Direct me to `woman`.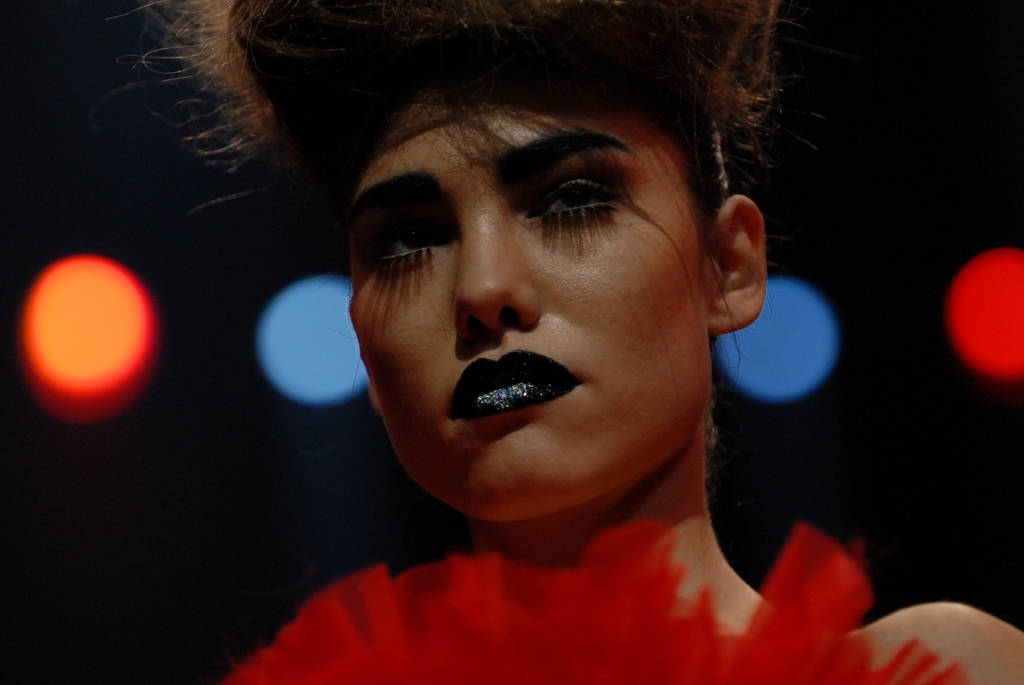
Direction: left=217, top=0, right=863, bottom=666.
